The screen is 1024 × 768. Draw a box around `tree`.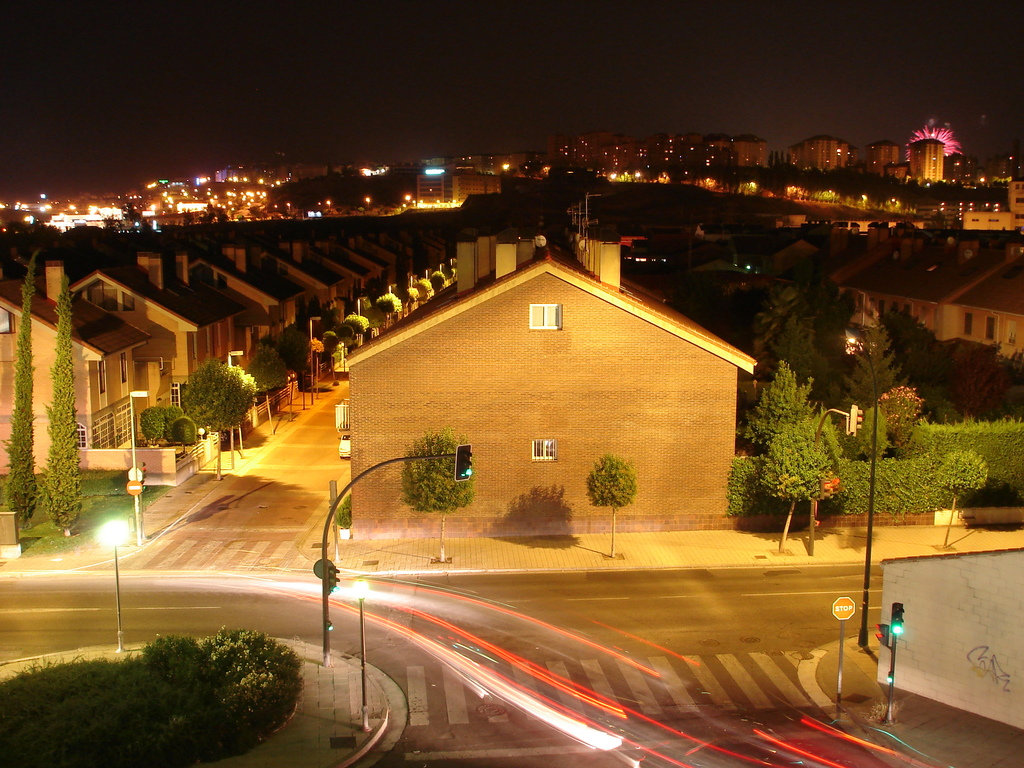
x1=40, y1=264, x2=84, y2=541.
